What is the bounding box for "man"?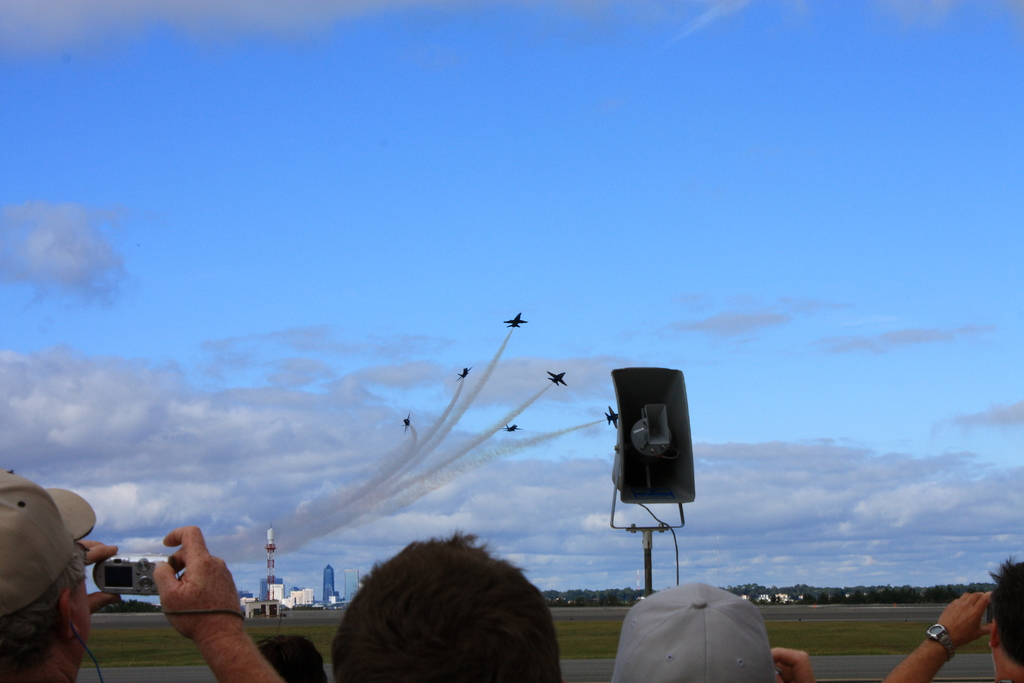
detection(0, 466, 286, 682).
